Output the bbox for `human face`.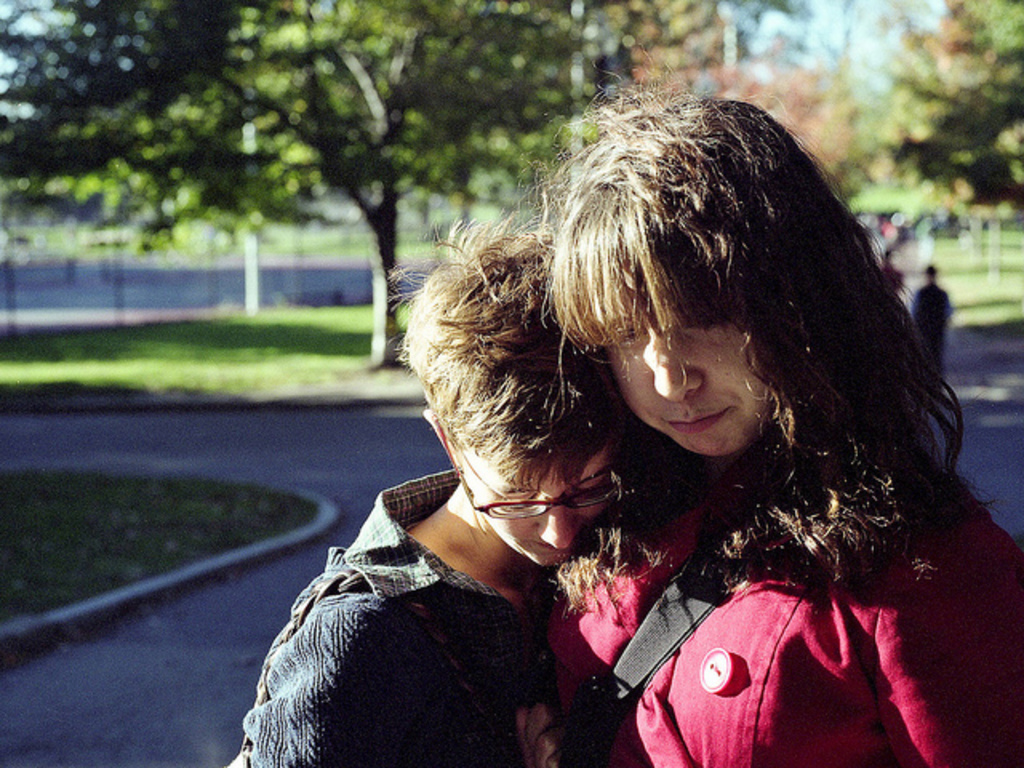
Rect(598, 309, 771, 456).
